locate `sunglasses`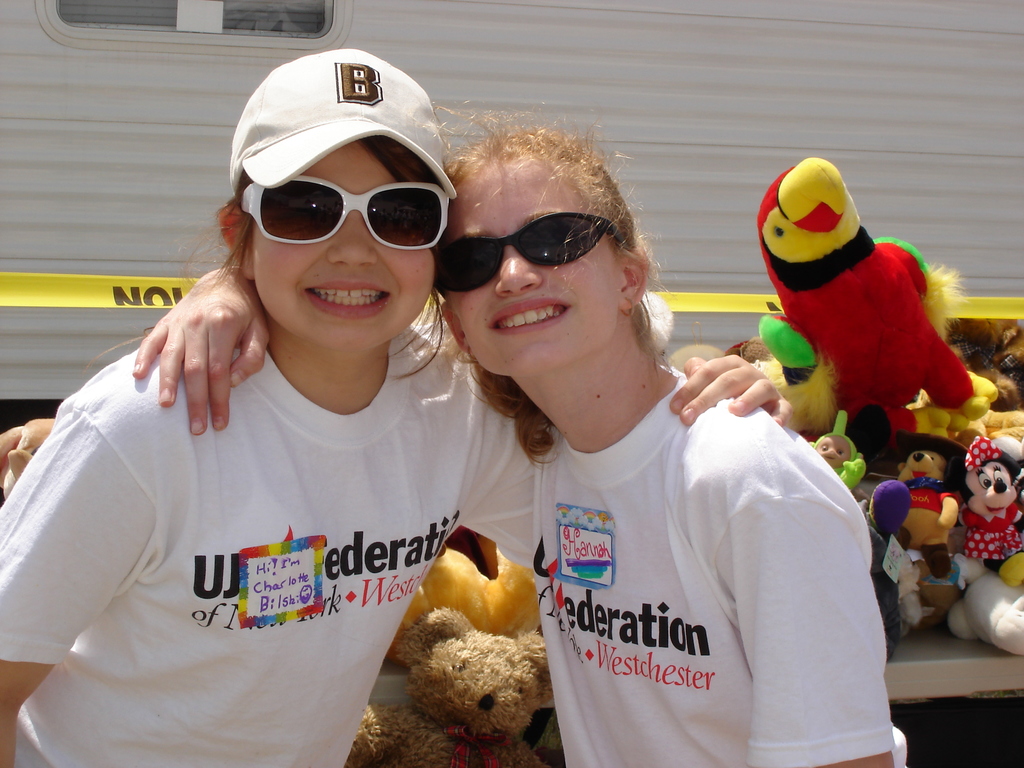
[left=432, top=211, right=623, bottom=291]
